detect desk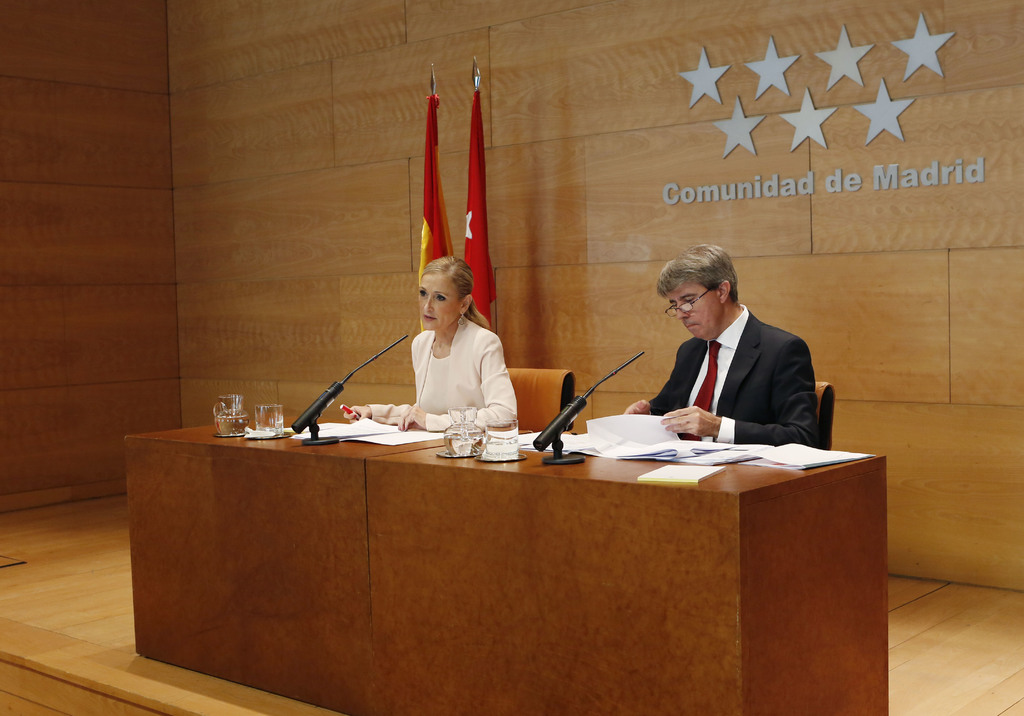
locate(116, 383, 892, 708)
